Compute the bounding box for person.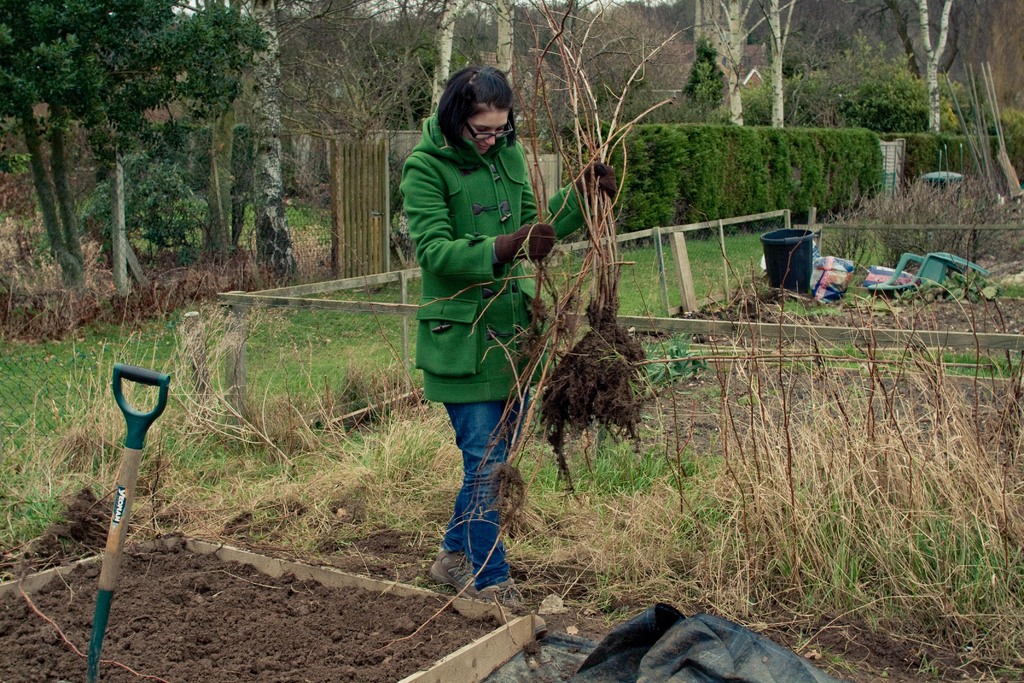
(x1=407, y1=59, x2=579, y2=614).
